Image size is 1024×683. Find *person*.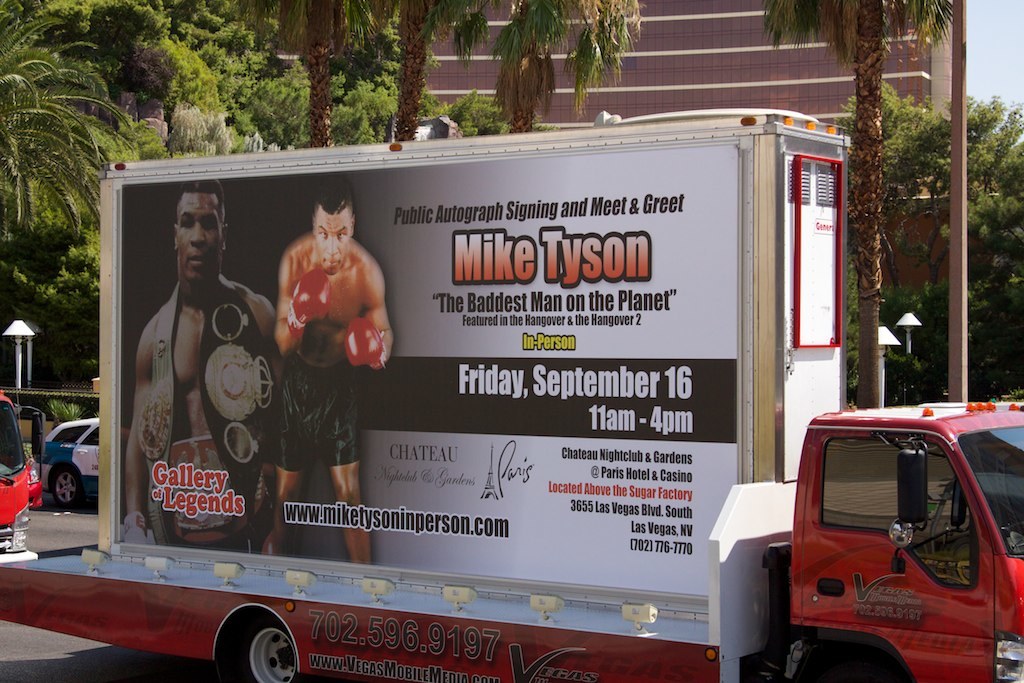
{"x1": 115, "y1": 199, "x2": 269, "y2": 600}.
